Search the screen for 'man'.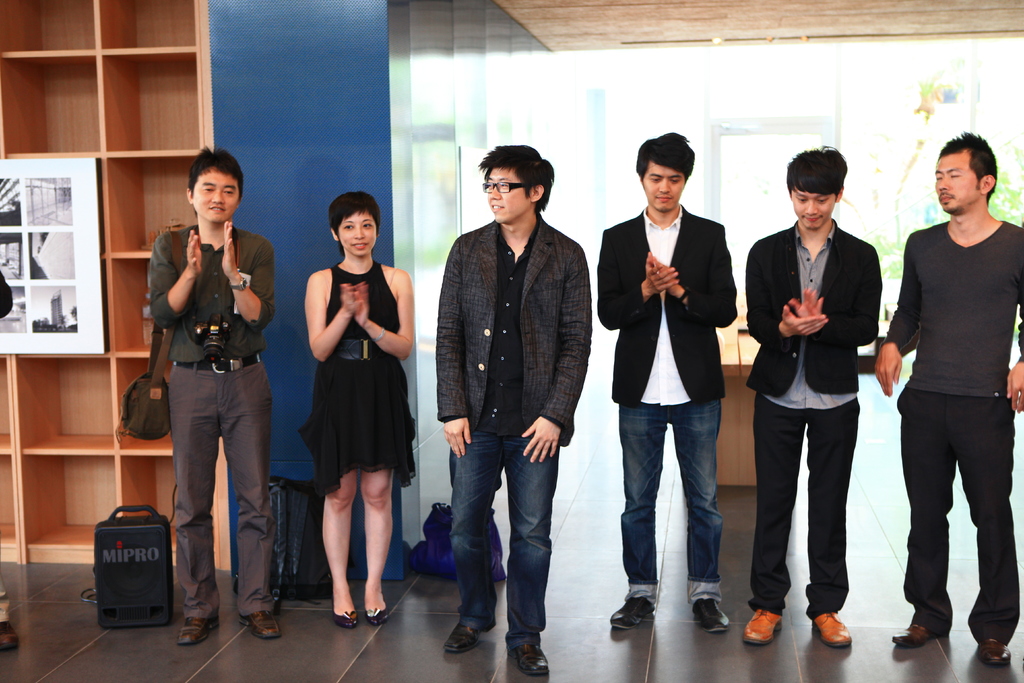
Found at 426,135,589,682.
